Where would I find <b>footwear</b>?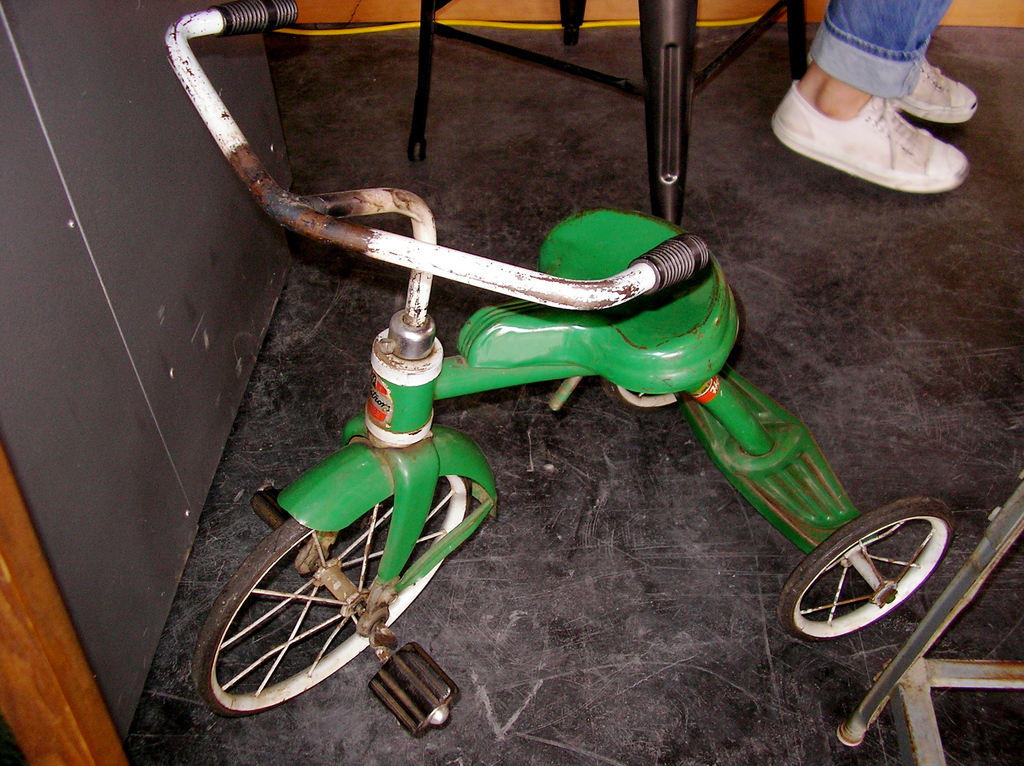
At crop(891, 52, 982, 124).
